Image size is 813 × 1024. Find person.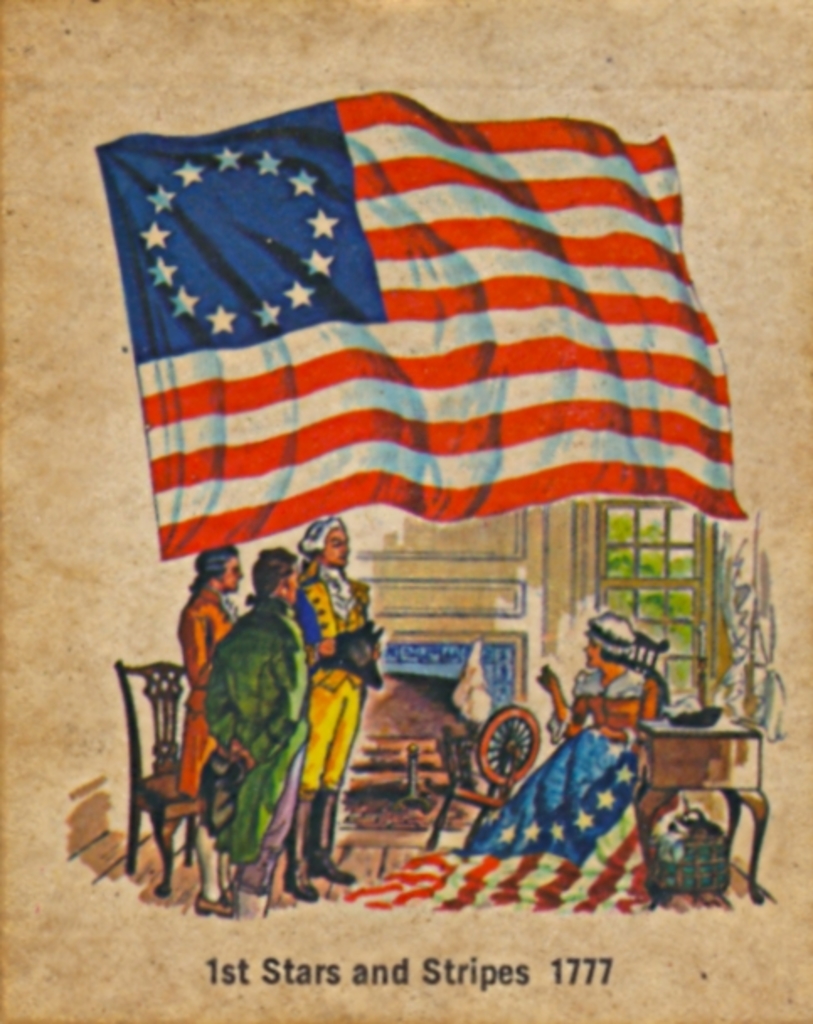
box(168, 544, 247, 920).
